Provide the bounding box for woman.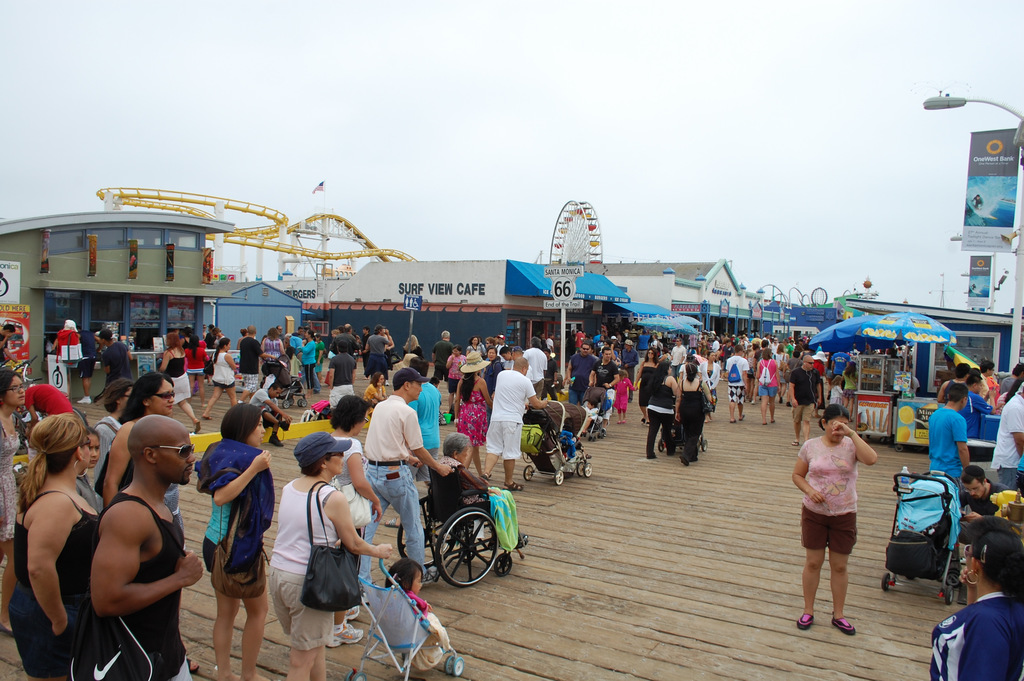
(401, 335, 422, 355).
